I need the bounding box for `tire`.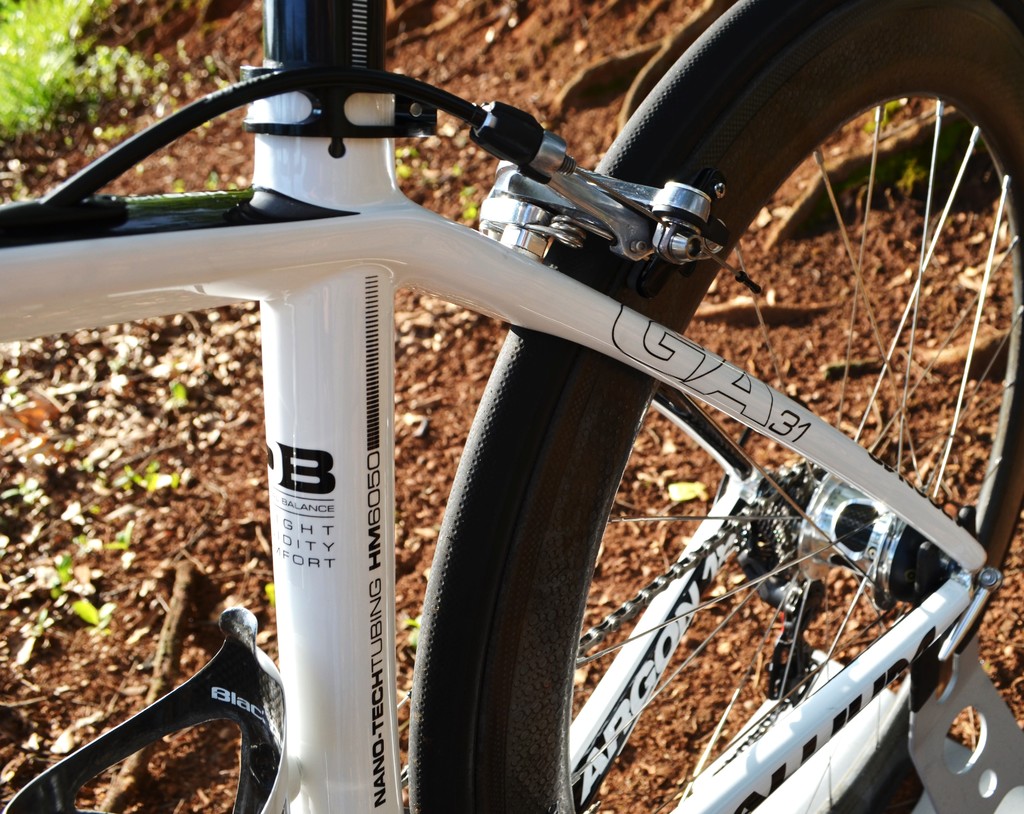
Here it is: [407,1,1022,813].
